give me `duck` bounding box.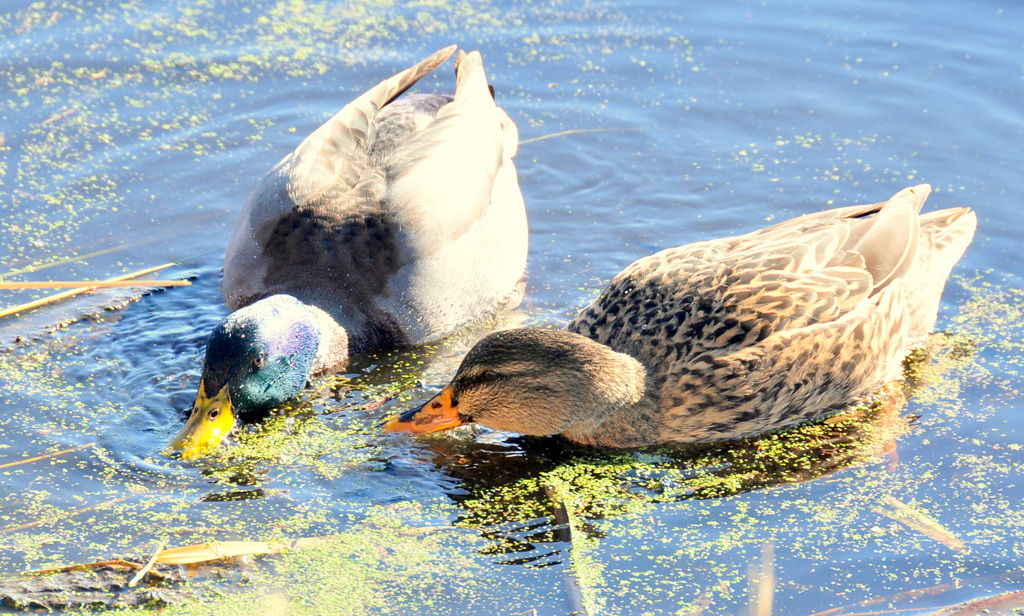
x1=397, y1=170, x2=967, y2=469.
